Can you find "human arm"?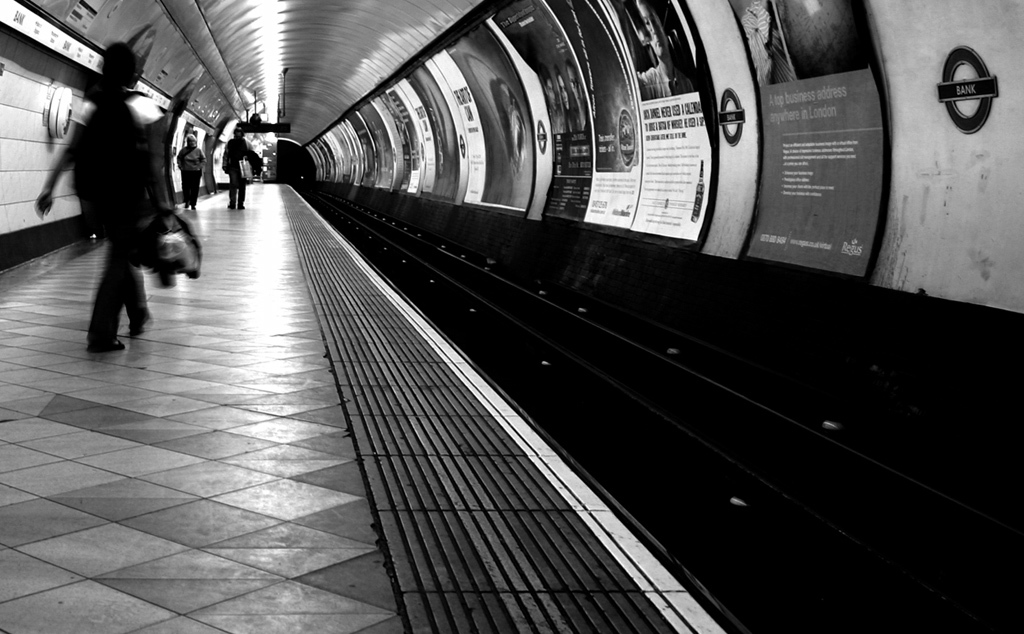
Yes, bounding box: <box>38,96,95,220</box>.
